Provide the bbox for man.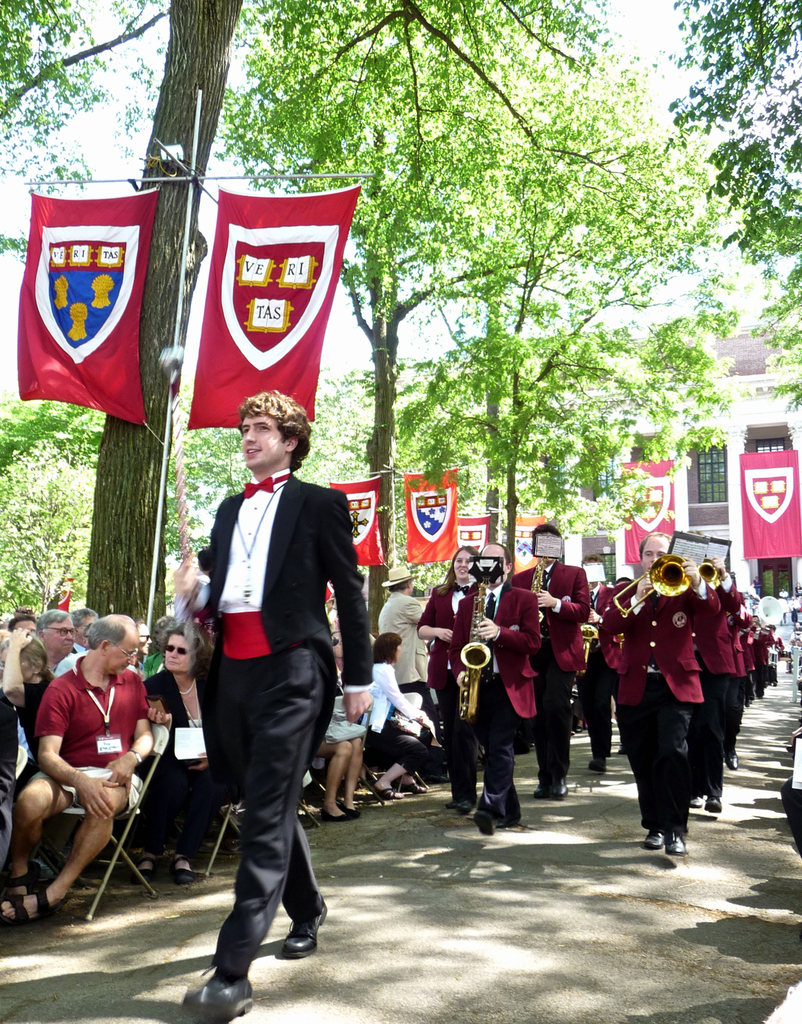
[left=516, top=526, right=591, bottom=800].
